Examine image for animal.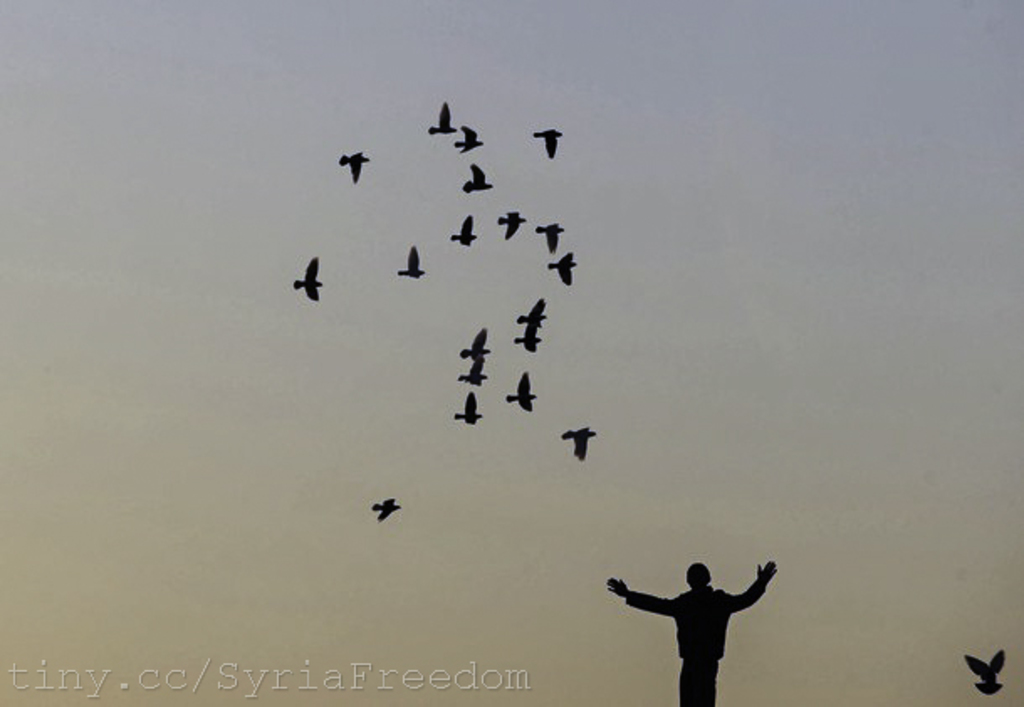
Examination result: x1=542 y1=252 x2=584 y2=291.
